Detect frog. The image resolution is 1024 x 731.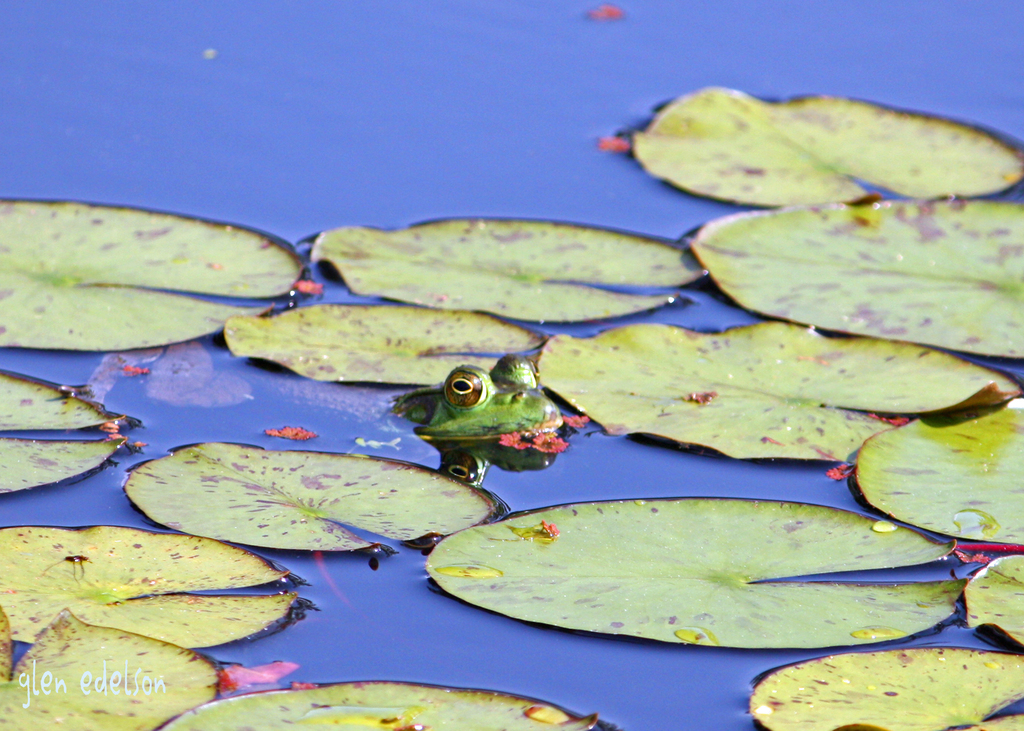
select_region(388, 353, 560, 440).
